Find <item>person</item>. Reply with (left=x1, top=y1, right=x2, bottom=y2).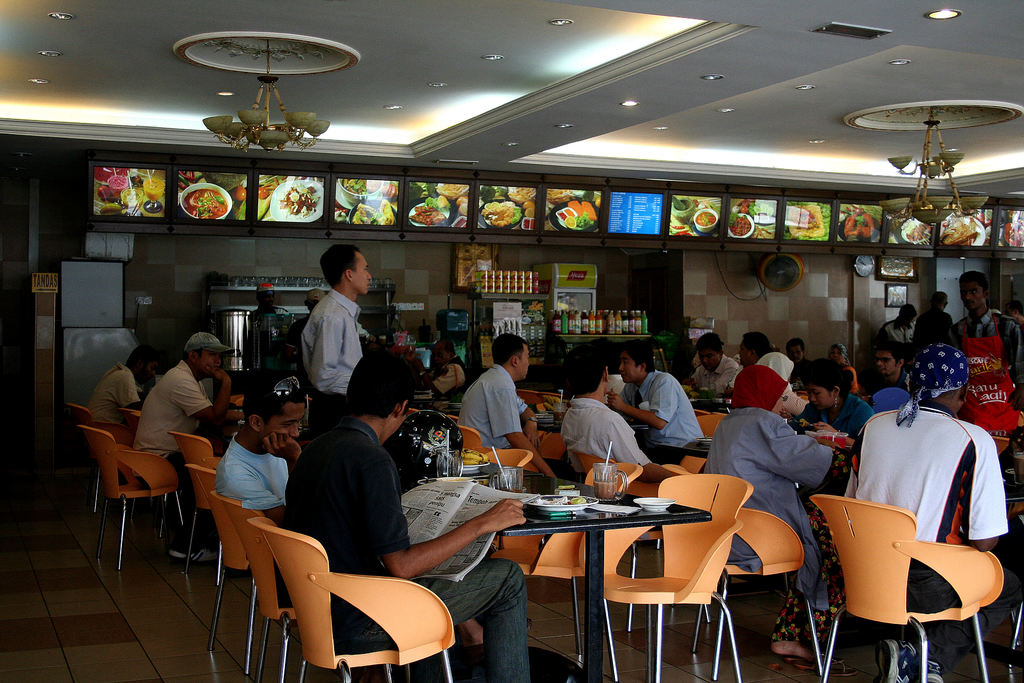
(left=840, top=340, right=1020, bottom=682).
